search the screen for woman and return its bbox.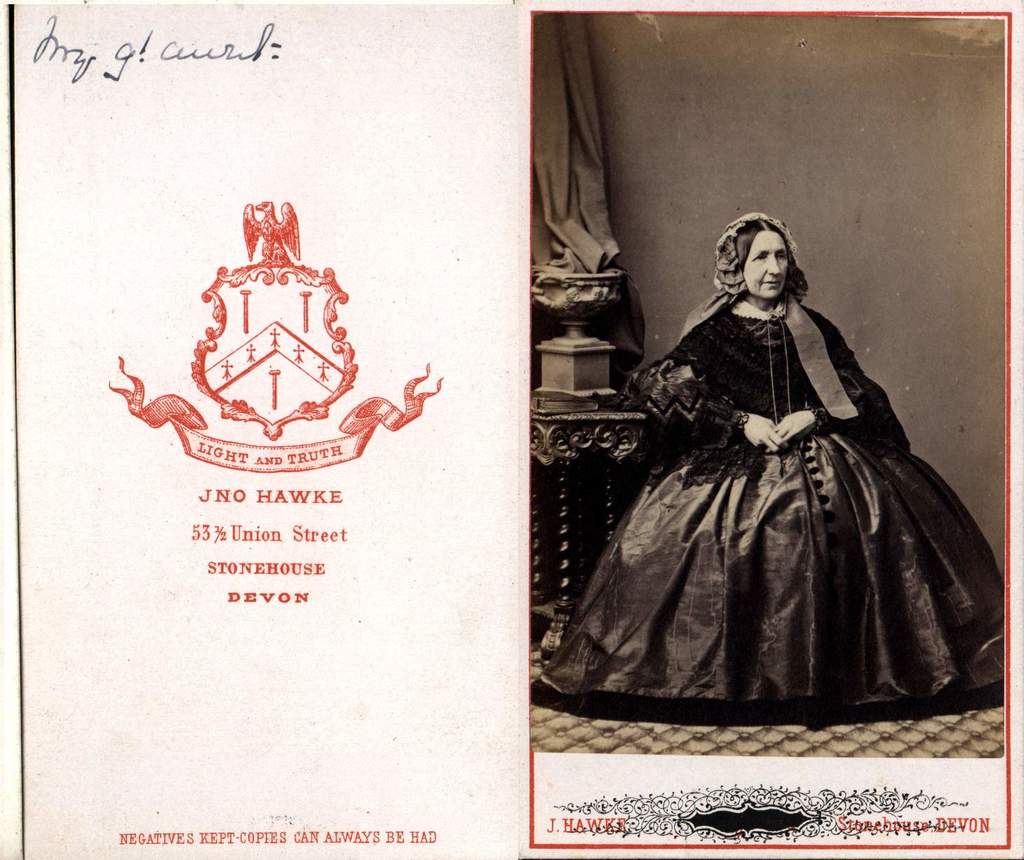
Found: [593, 176, 987, 746].
